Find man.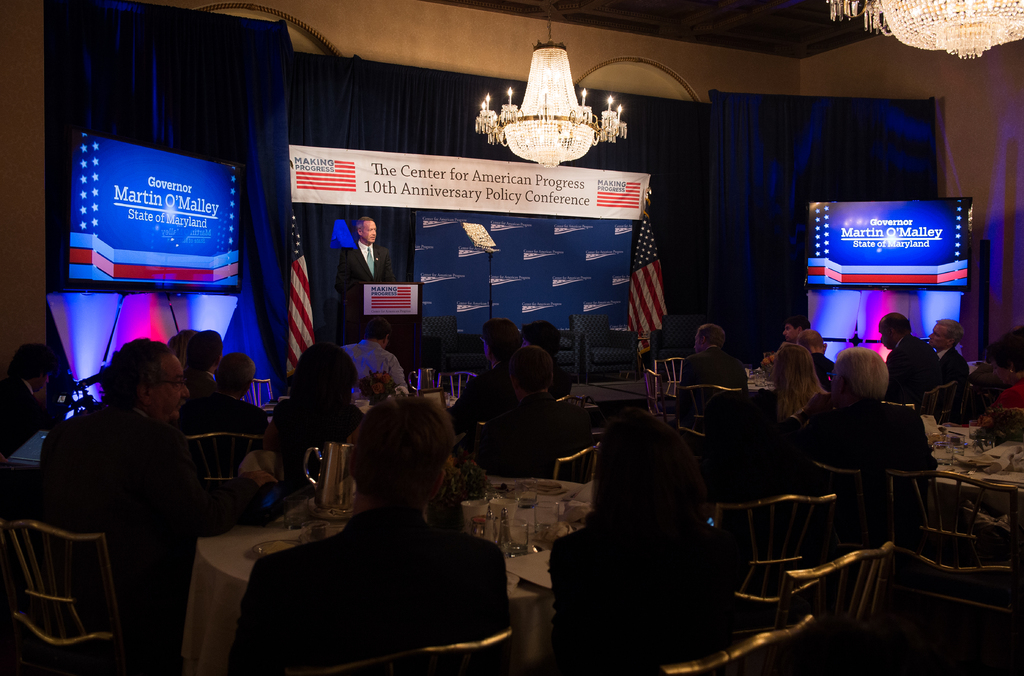
region(24, 337, 289, 675).
